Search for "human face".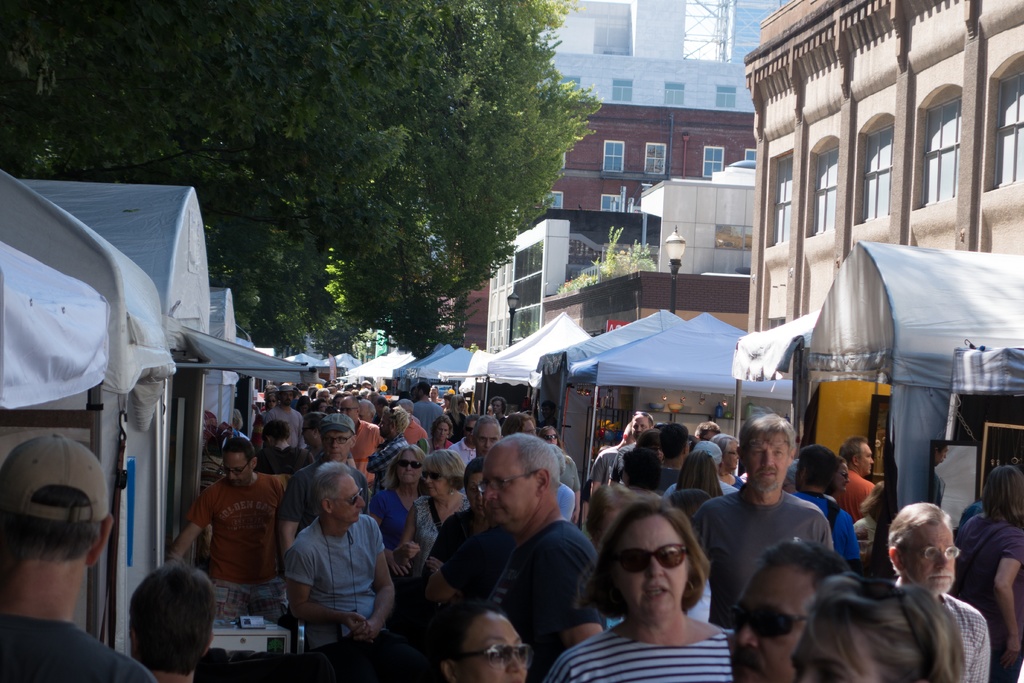
Found at pyautogui.locateOnScreen(281, 391, 291, 403).
